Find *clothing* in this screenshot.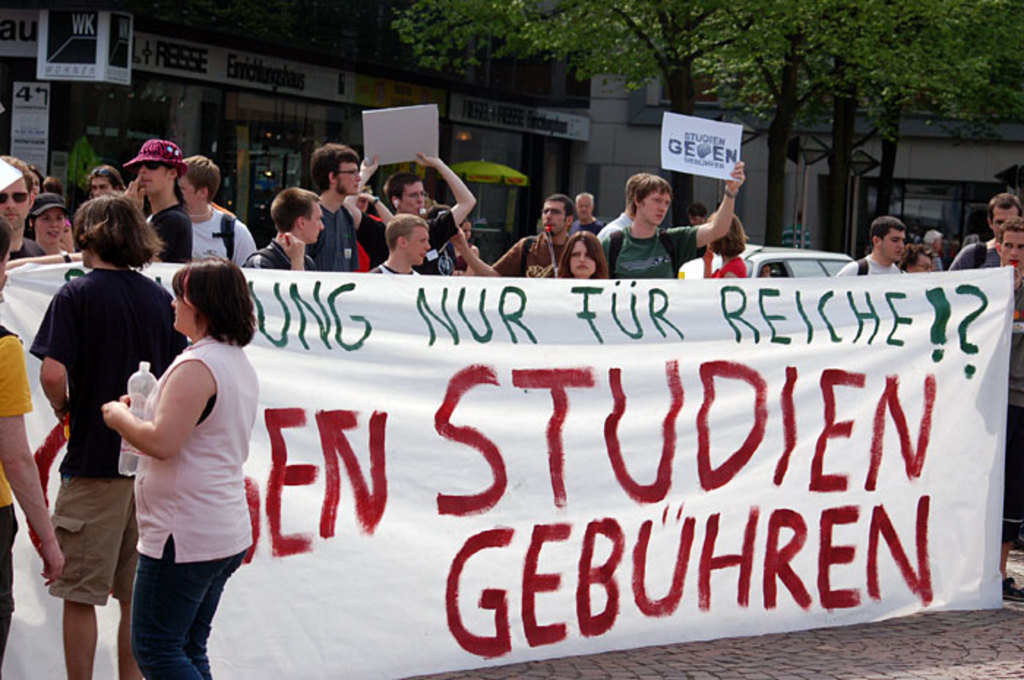
The bounding box for *clothing* is box(597, 218, 699, 279).
